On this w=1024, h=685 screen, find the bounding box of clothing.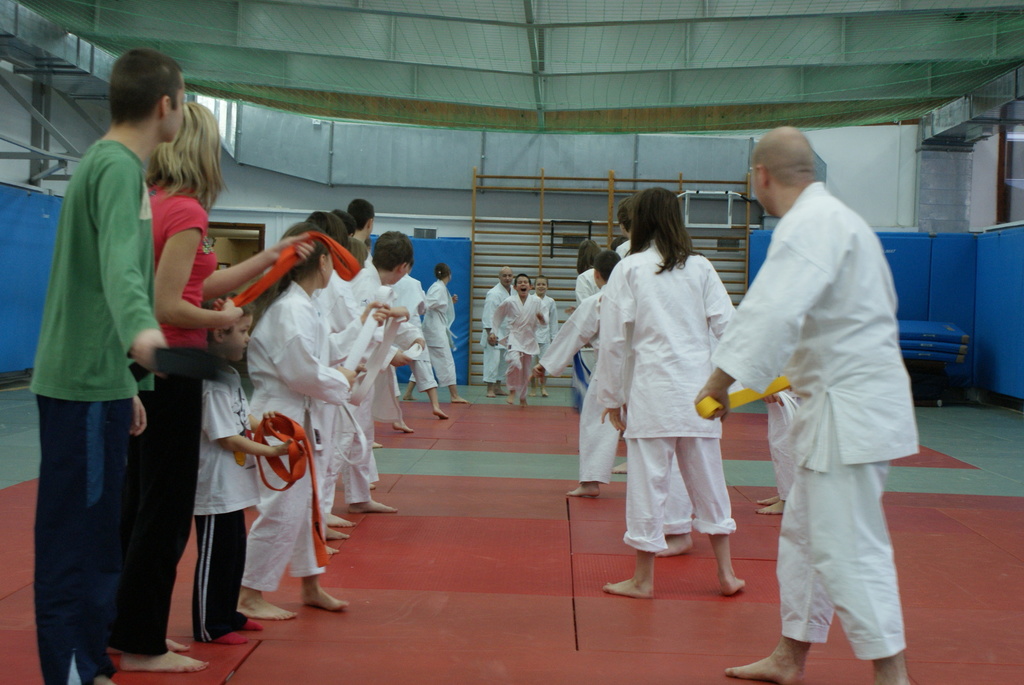
Bounding box: [left=29, top=141, right=161, bottom=684].
